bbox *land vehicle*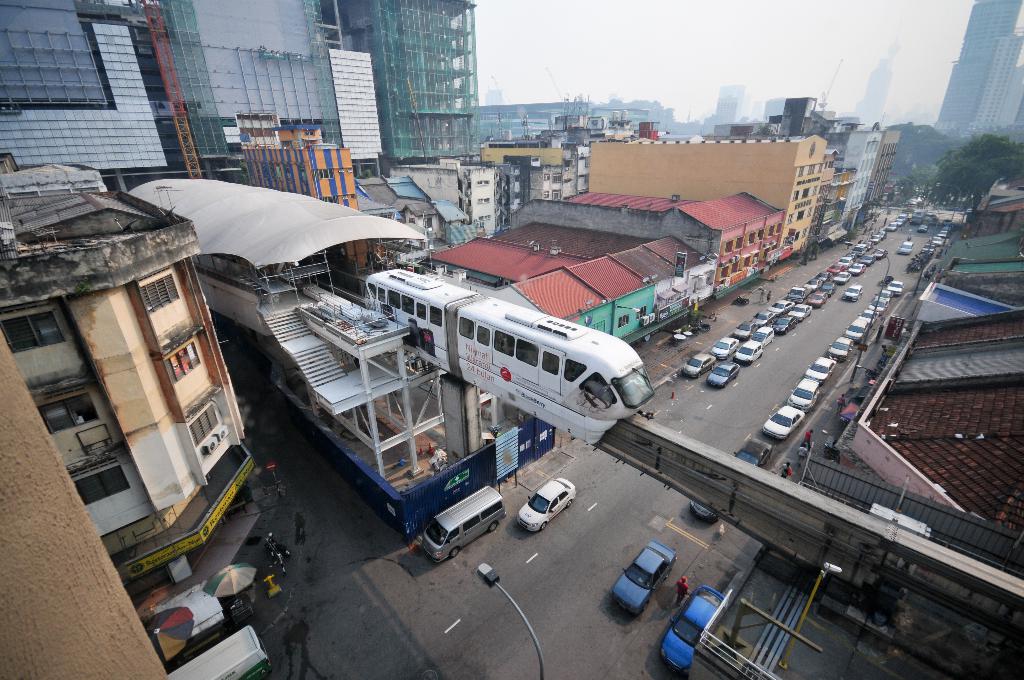
locate(832, 268, 851, 287)
